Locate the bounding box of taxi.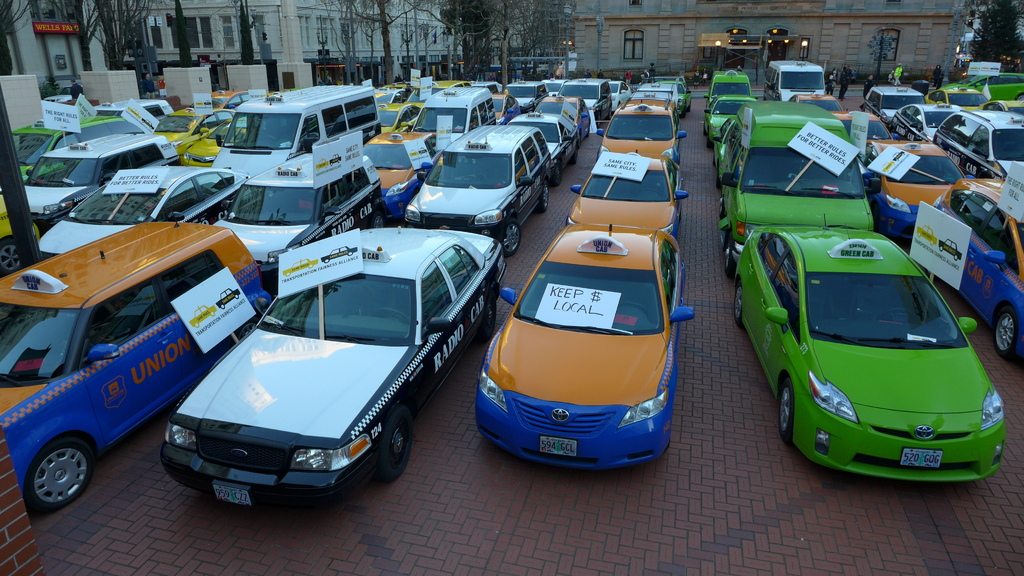
Bounding box: [40, 156, 257, 260].
